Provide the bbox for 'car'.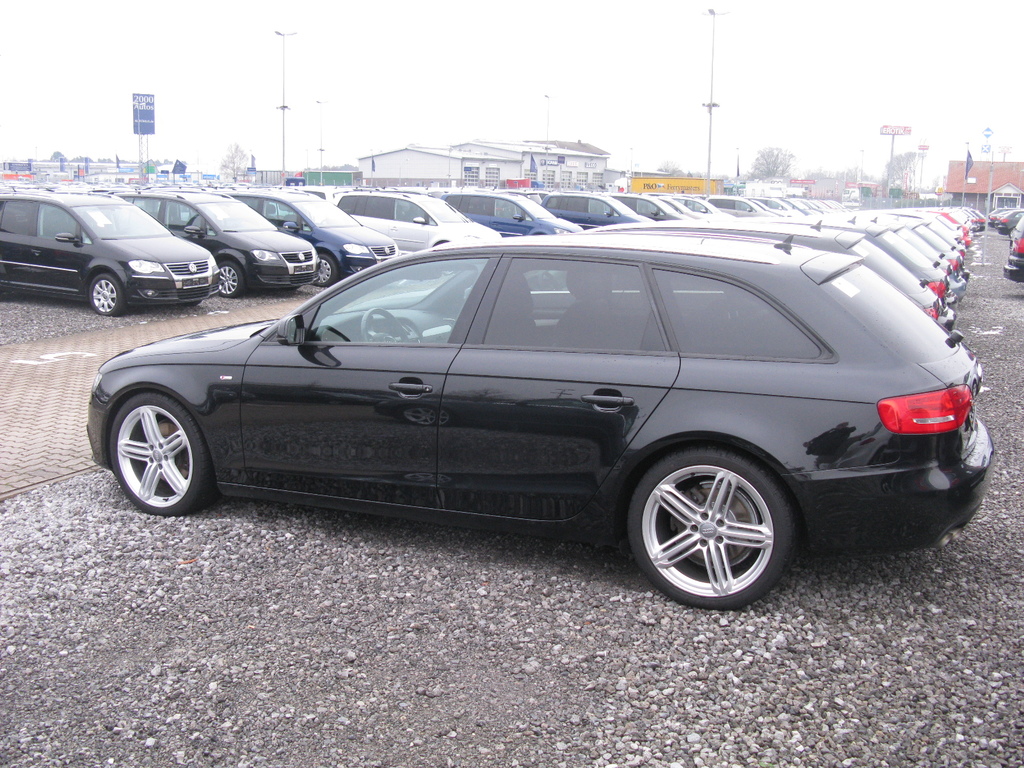
{"x1": 0, "y1": 187, "x2": 221, "y2": 307}.
